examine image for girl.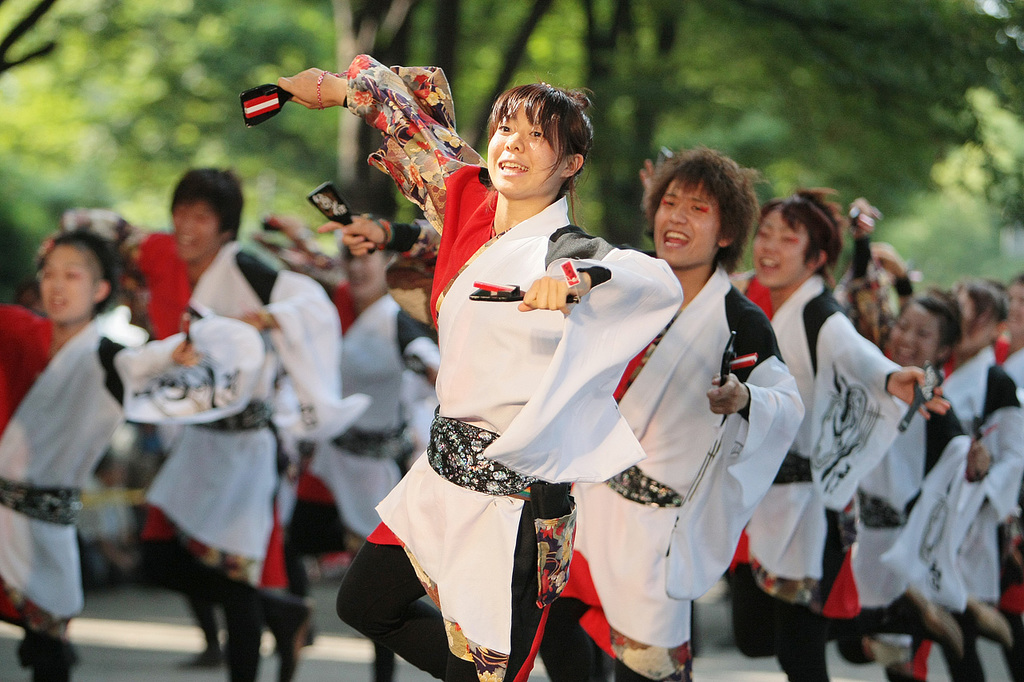
Examination result: 838/194/988/681.
